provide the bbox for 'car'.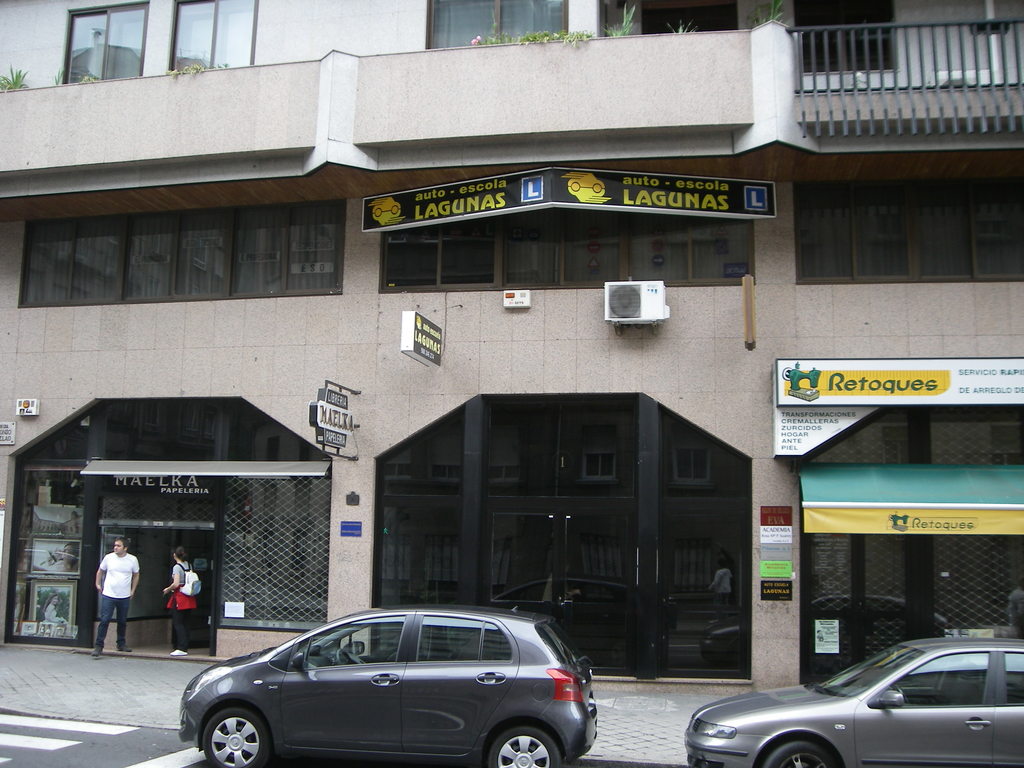
locate(174, 606, 597, 767).
